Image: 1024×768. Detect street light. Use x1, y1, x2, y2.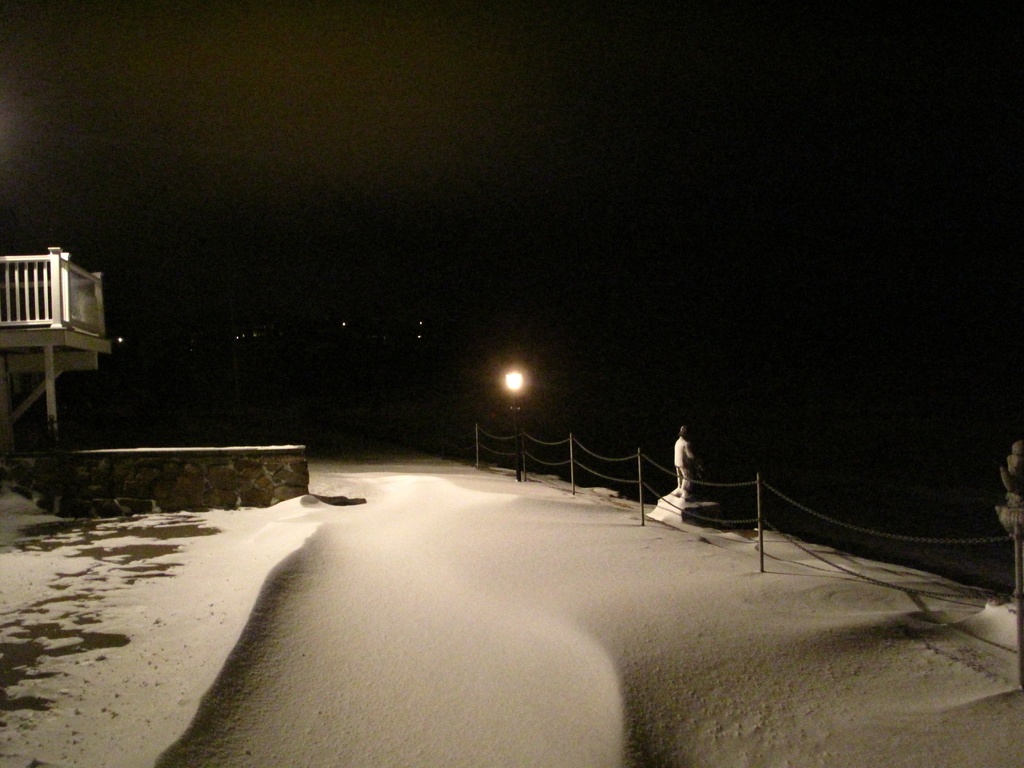
502, 367, 524, 480.
